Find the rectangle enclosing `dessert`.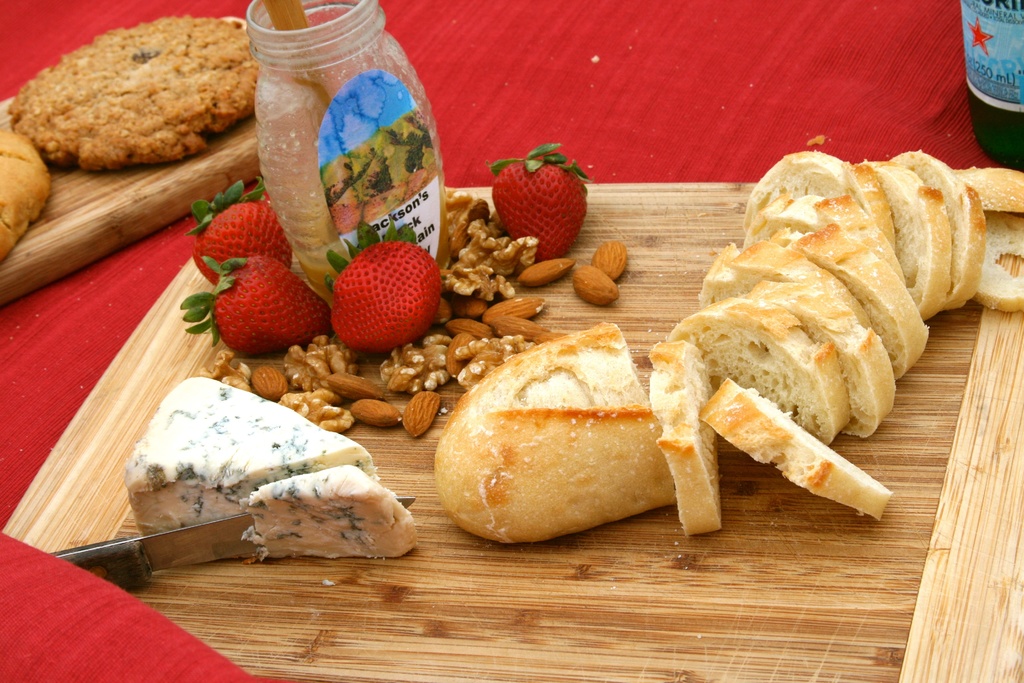
654, 154, 993, 532.
